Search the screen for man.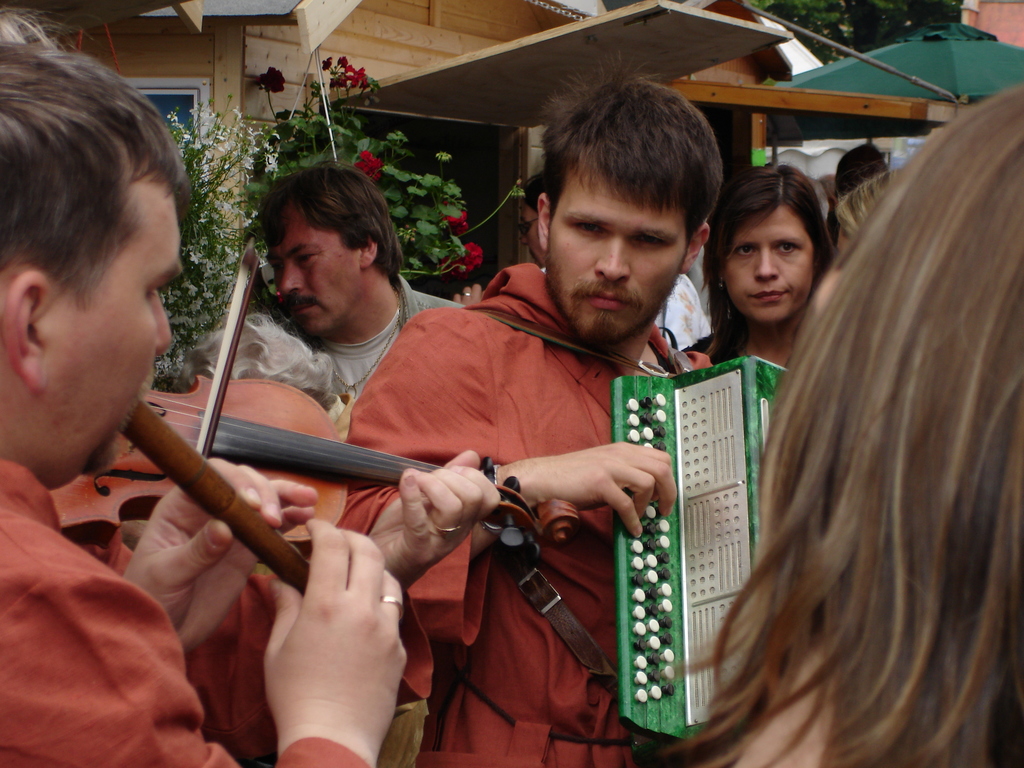
Found at Rect(0, 40, 408, 767).
